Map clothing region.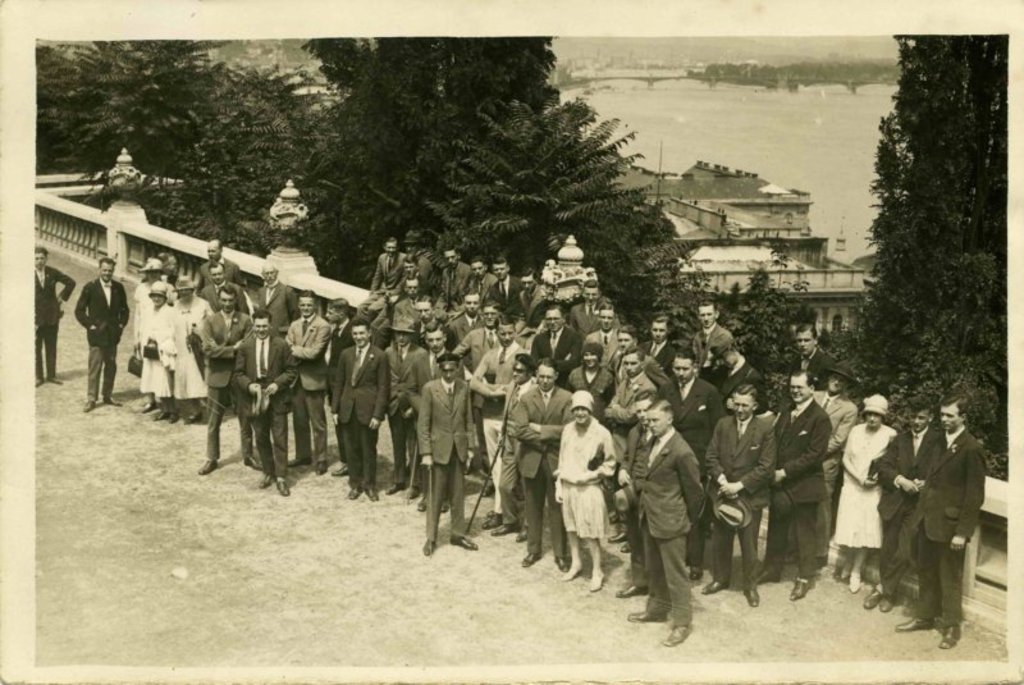
Mapped to [x1=398, y1=346, x2=449, y2=405].
